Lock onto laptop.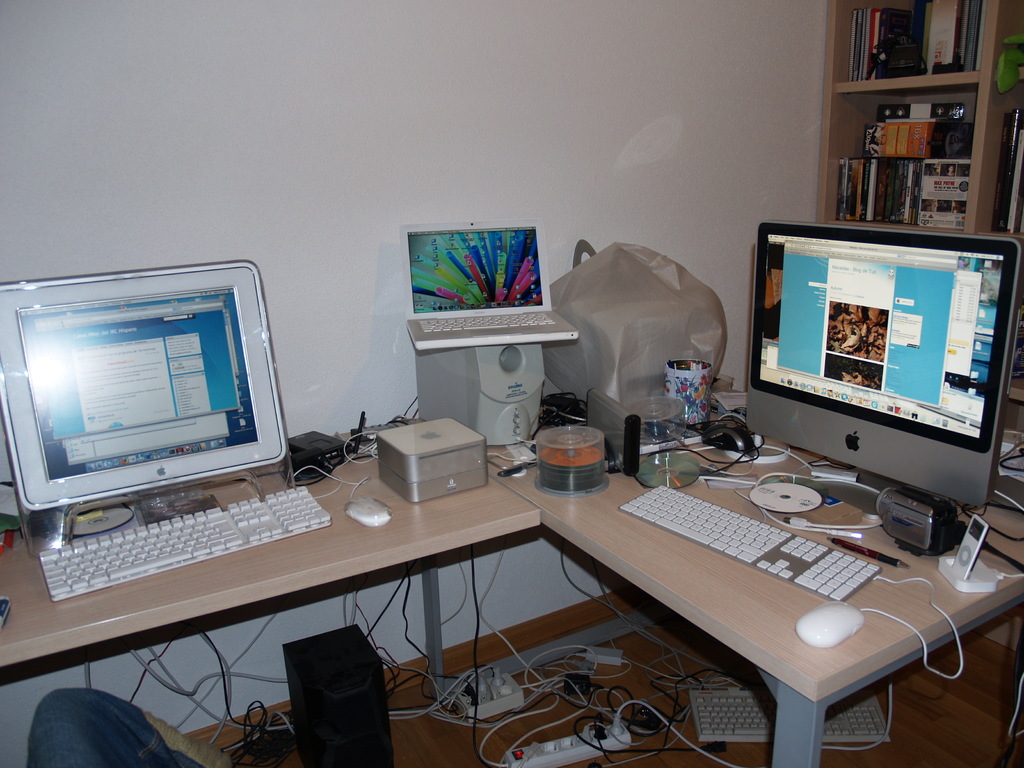
Locked: detection(396, 215, 579, 353).
